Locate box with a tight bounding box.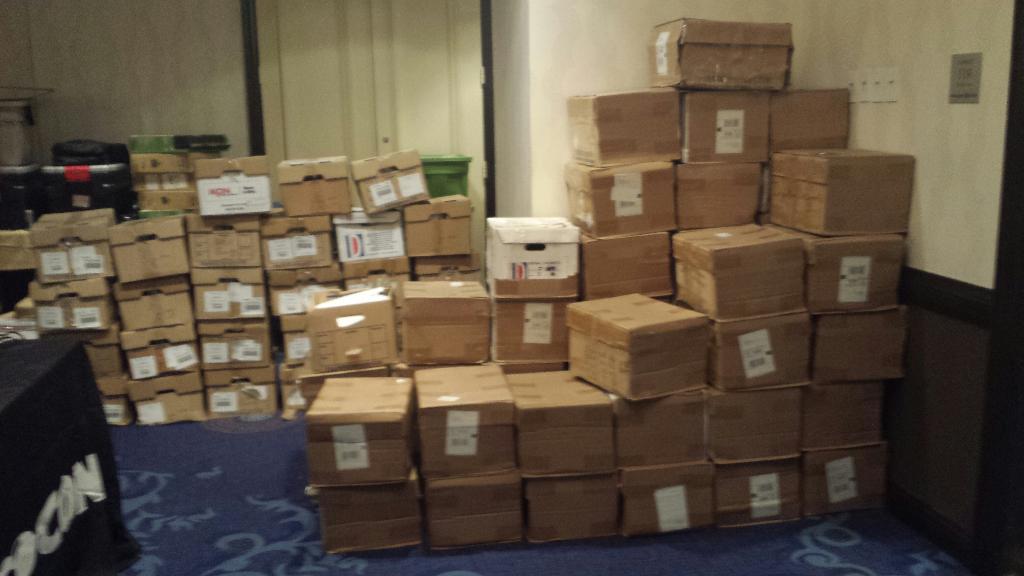
{"left": 488, "top": 211, "right": 581, "bottom": 297}.
